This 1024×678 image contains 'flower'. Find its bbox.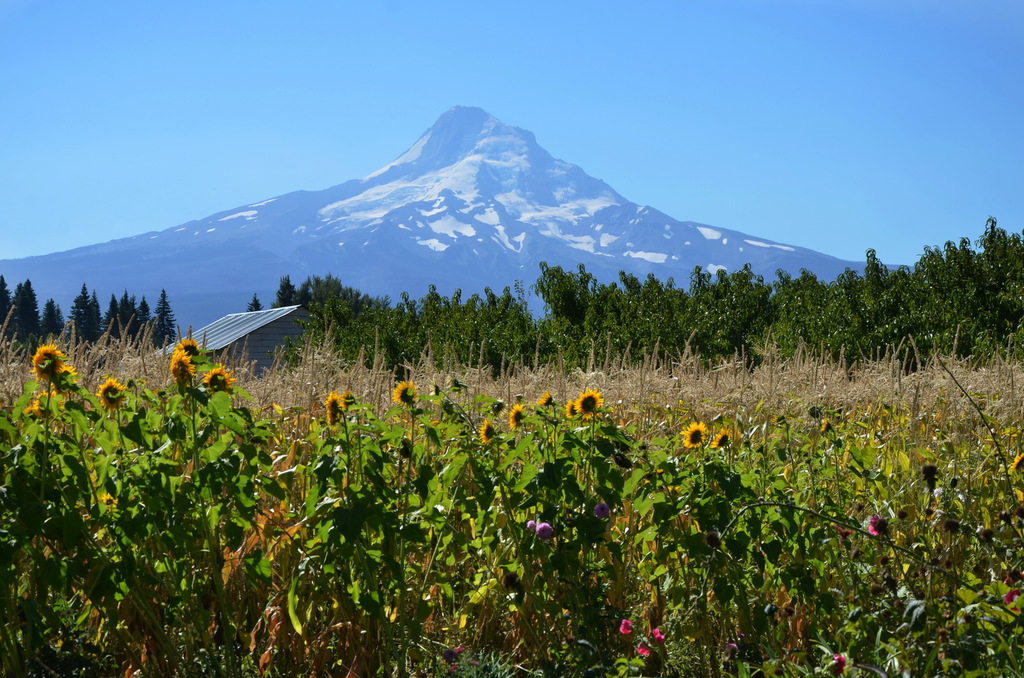
678, 420, 711, 448.
